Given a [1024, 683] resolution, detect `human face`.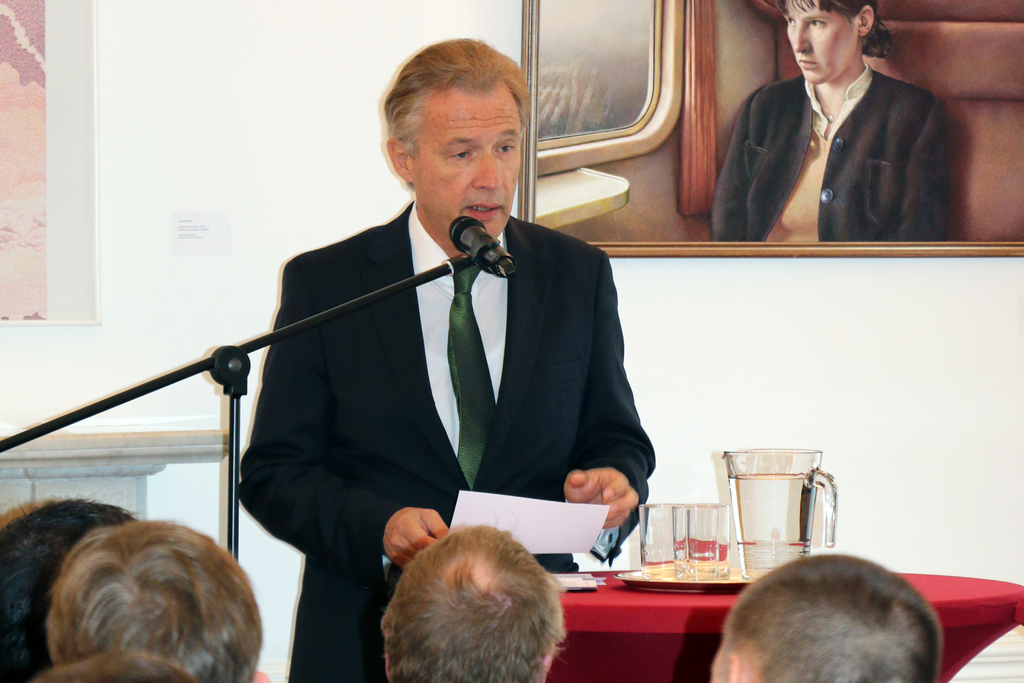
(left=412, top=86, right=522, bottom=233).
